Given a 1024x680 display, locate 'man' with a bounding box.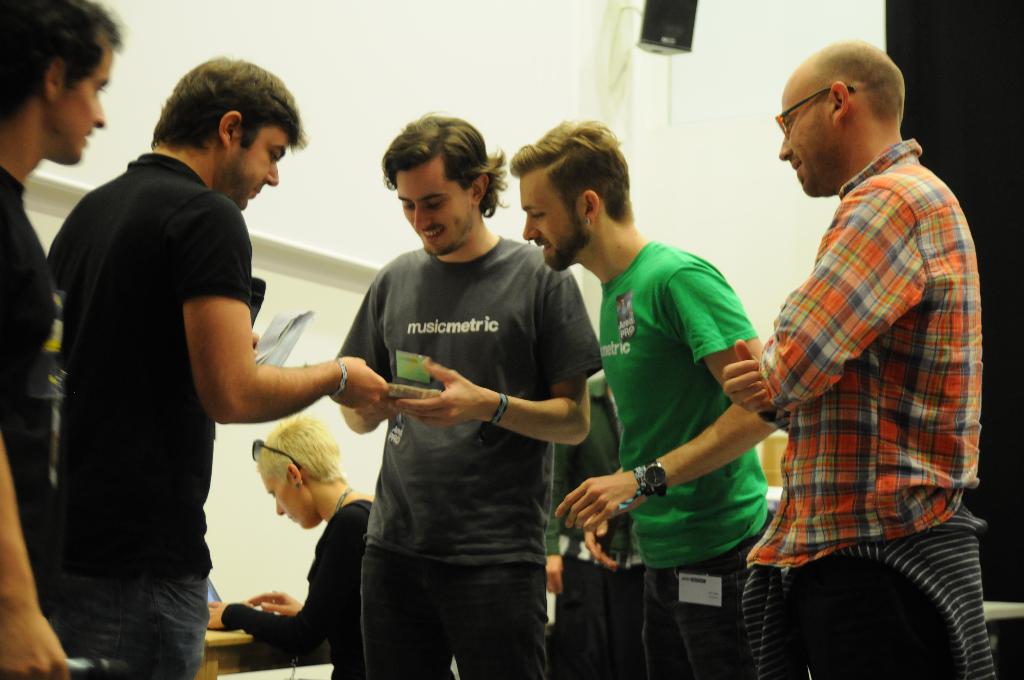
Located: 0 0 120 679.
